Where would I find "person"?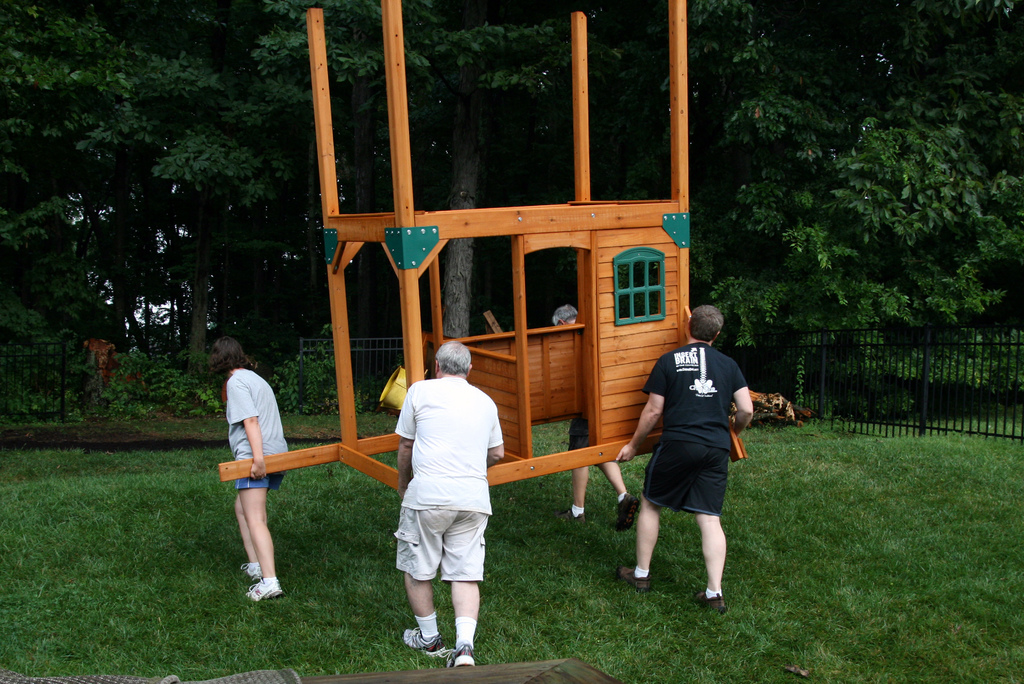
At l=556, t=302, r=643, b=535.
